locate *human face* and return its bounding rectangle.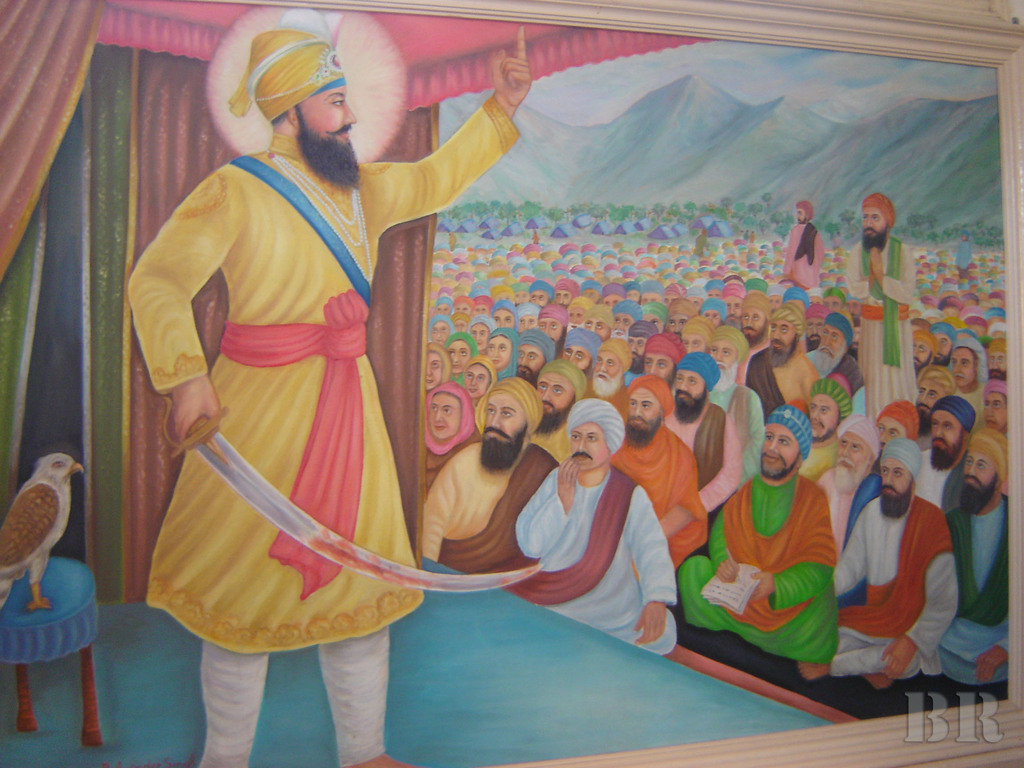
bbox(625, 289, 639, 300).
